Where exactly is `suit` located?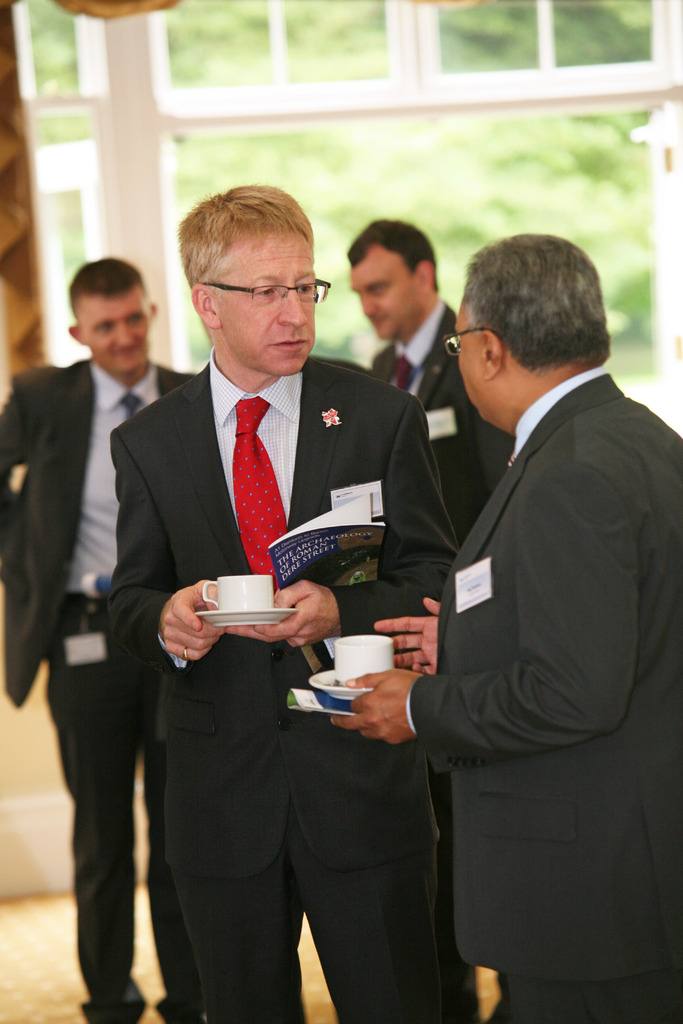
Its bounding box is <box>402,360,682,1023</box>.
